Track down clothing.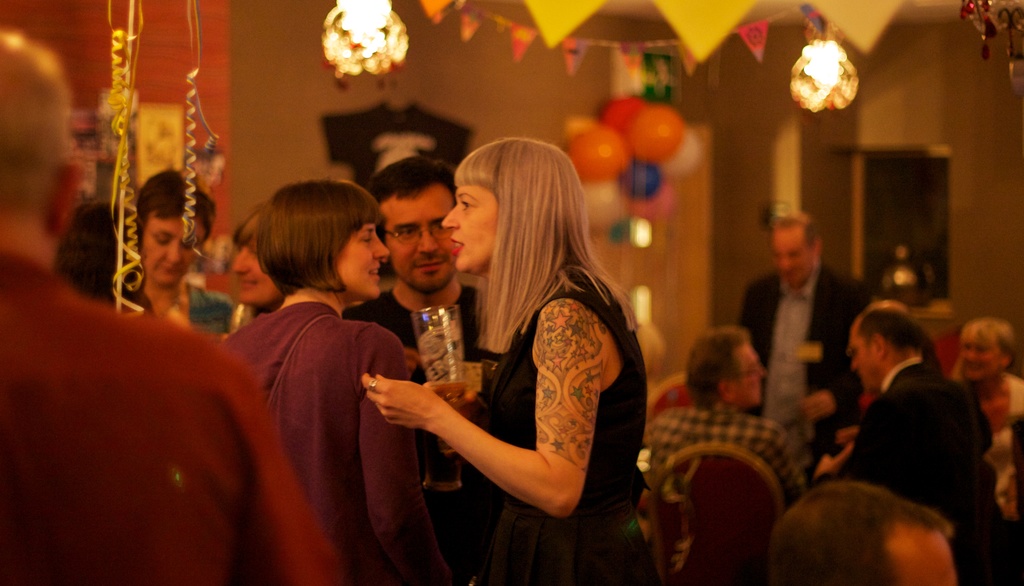
Tracked to <box>221,234,425,574</box>.
